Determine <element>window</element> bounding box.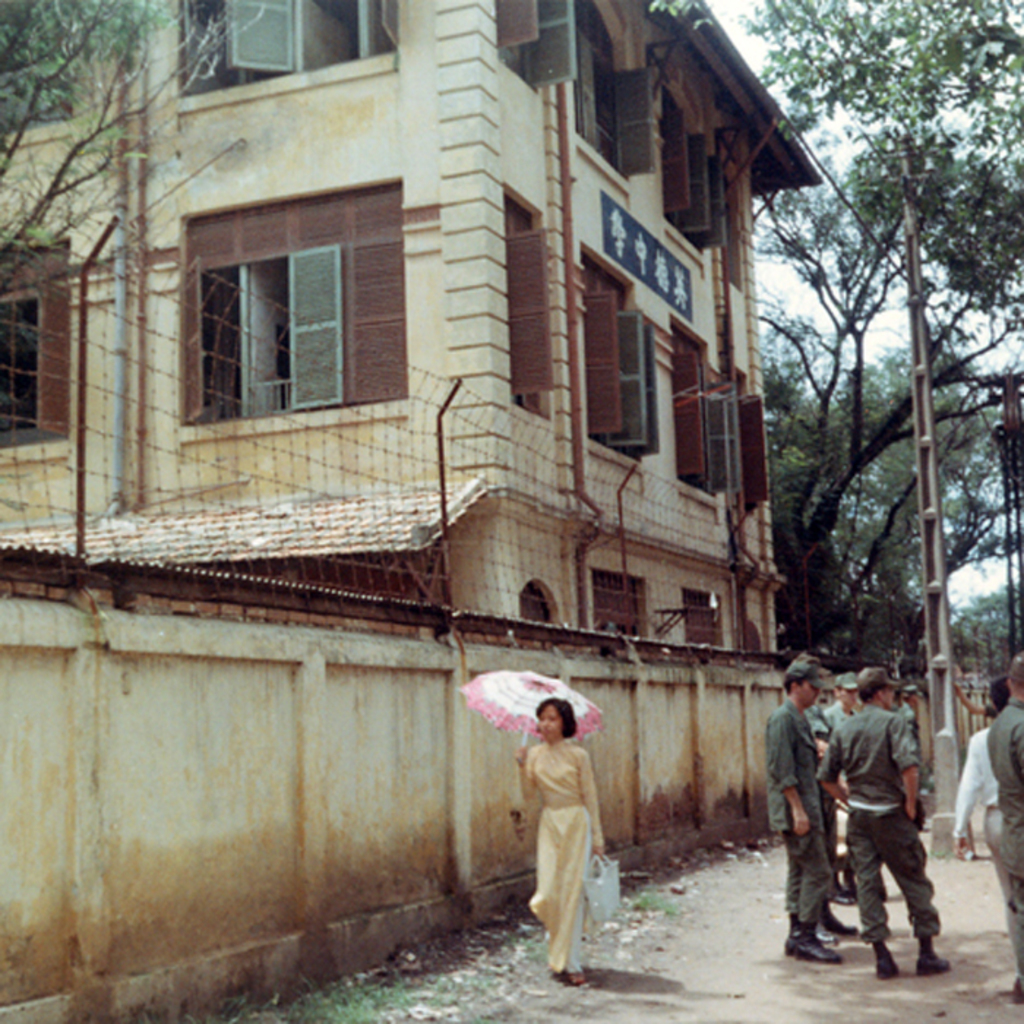
Determined: rect(565, 0, 636, 195).
